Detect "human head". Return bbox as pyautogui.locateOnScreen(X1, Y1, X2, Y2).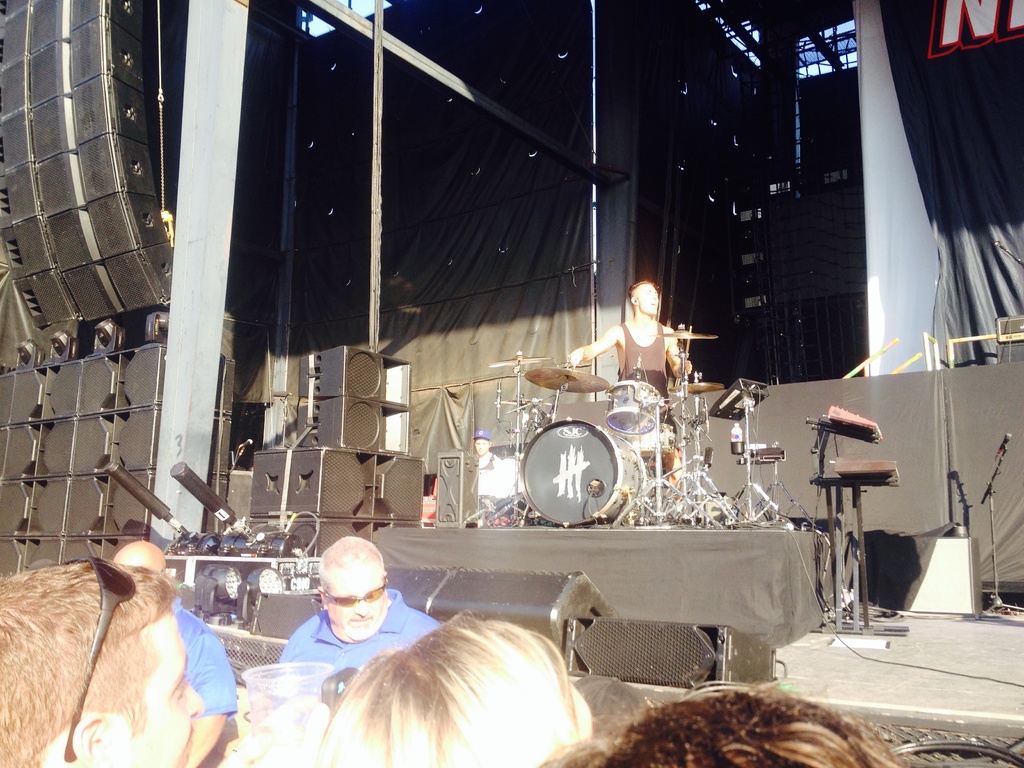
pyautogui.locateOnScreen(0, 559, 205, 767).
